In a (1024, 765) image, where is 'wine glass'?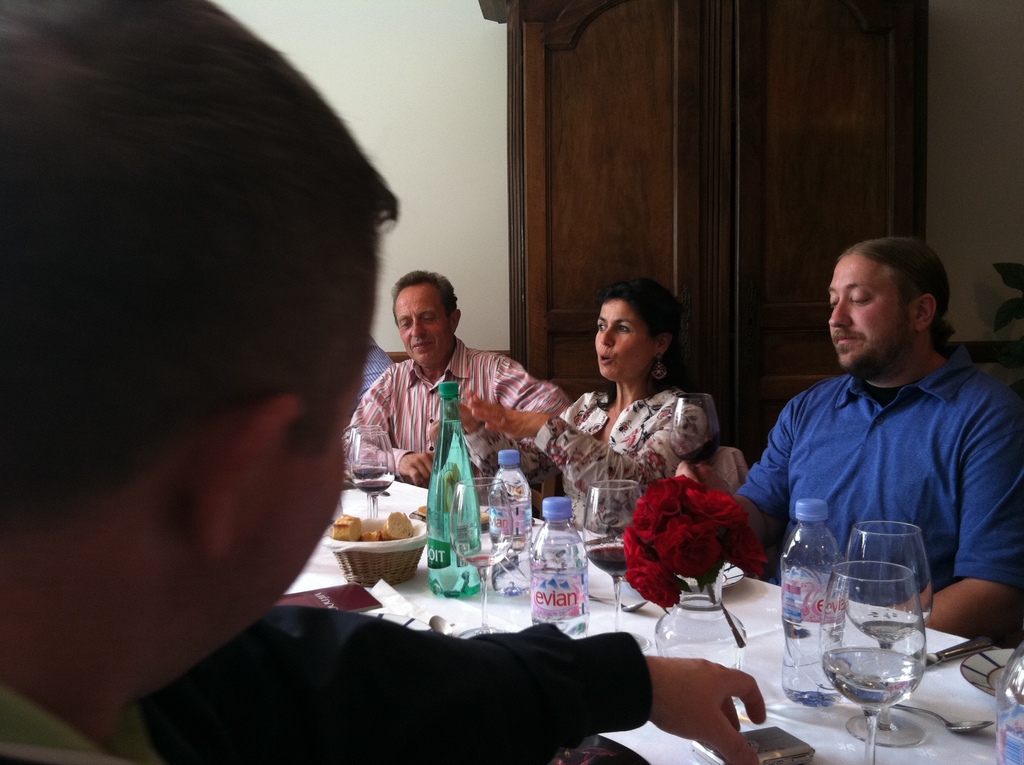
819,559,931,763.
